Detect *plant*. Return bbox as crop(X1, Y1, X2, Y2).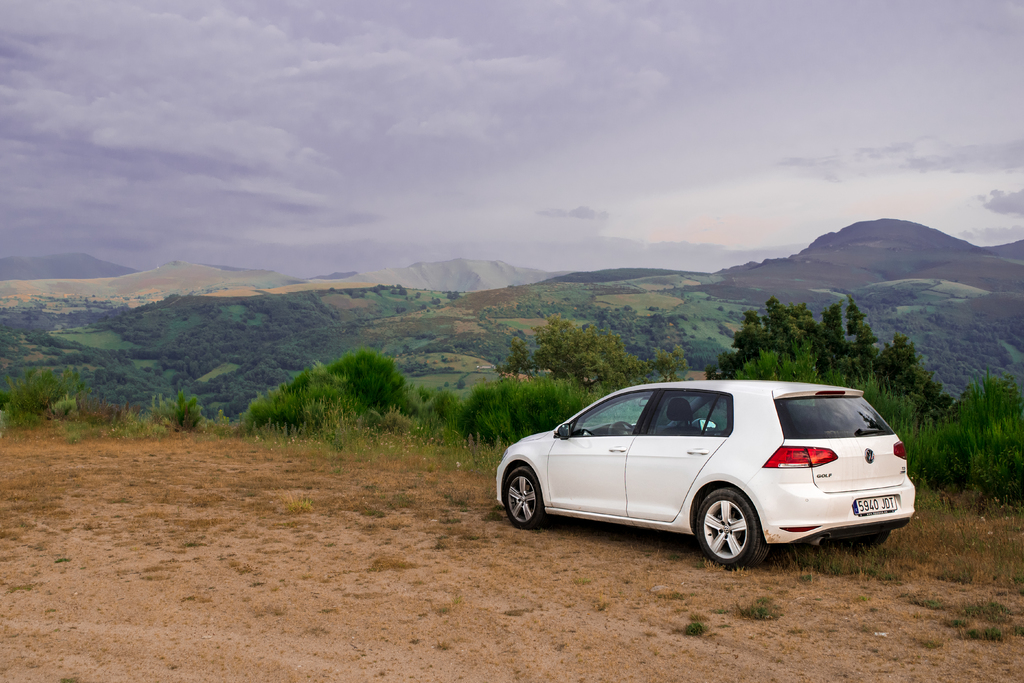
crop(963, 627, 982, 644).
